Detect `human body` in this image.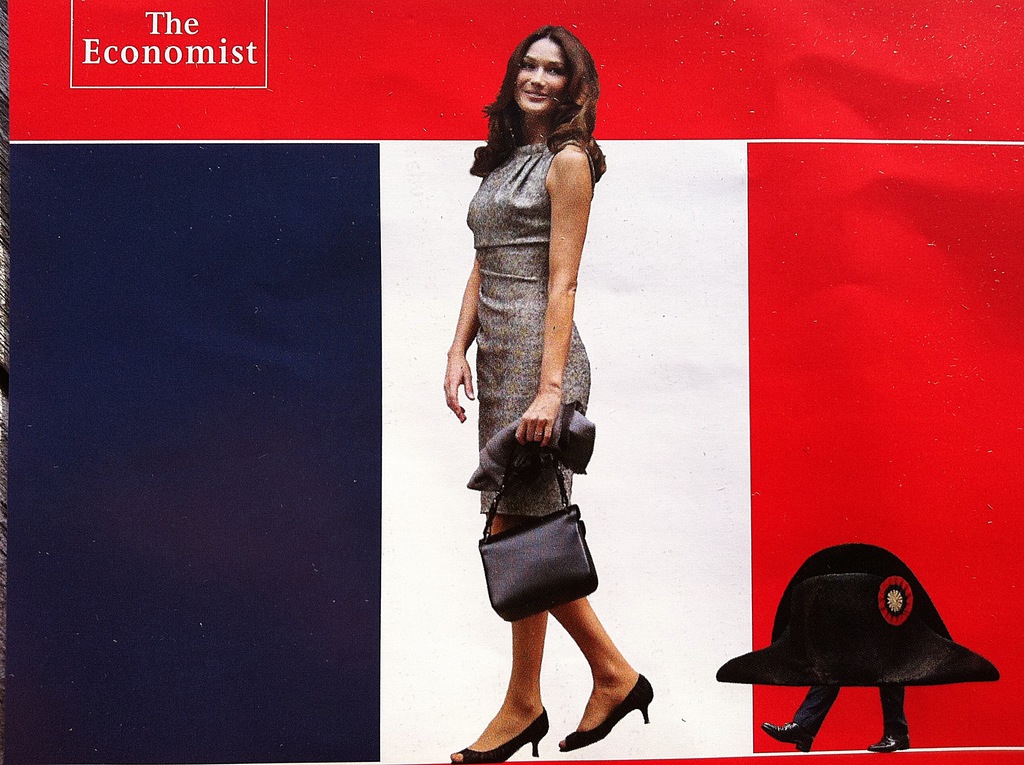
Detection: [438, 0, 611, 629].
